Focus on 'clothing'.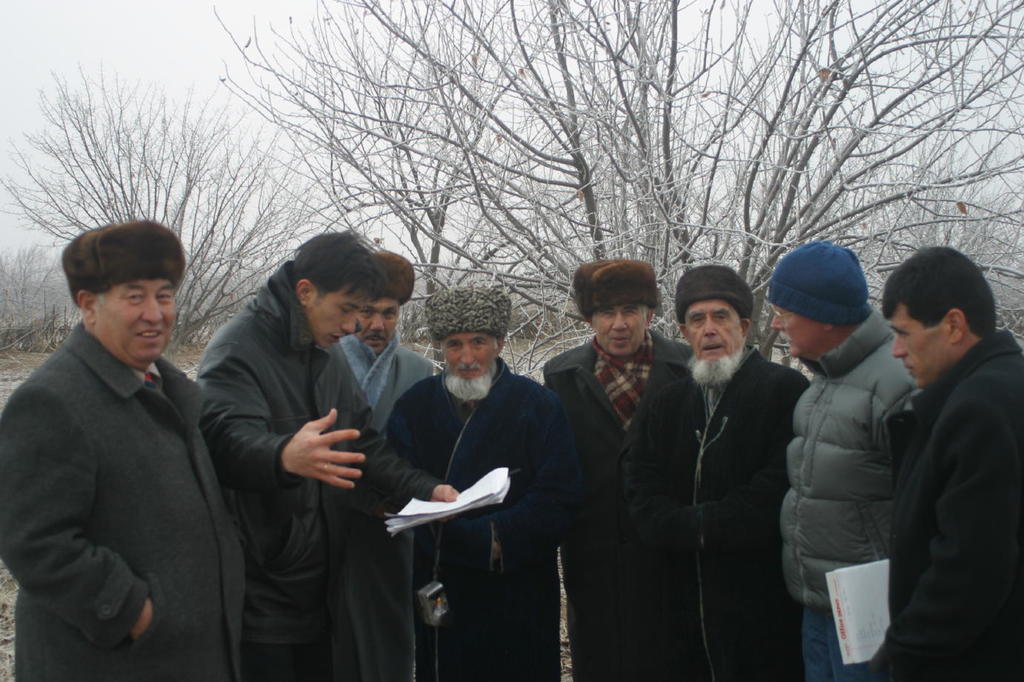
Focused at 1, 318, 248, 679.
